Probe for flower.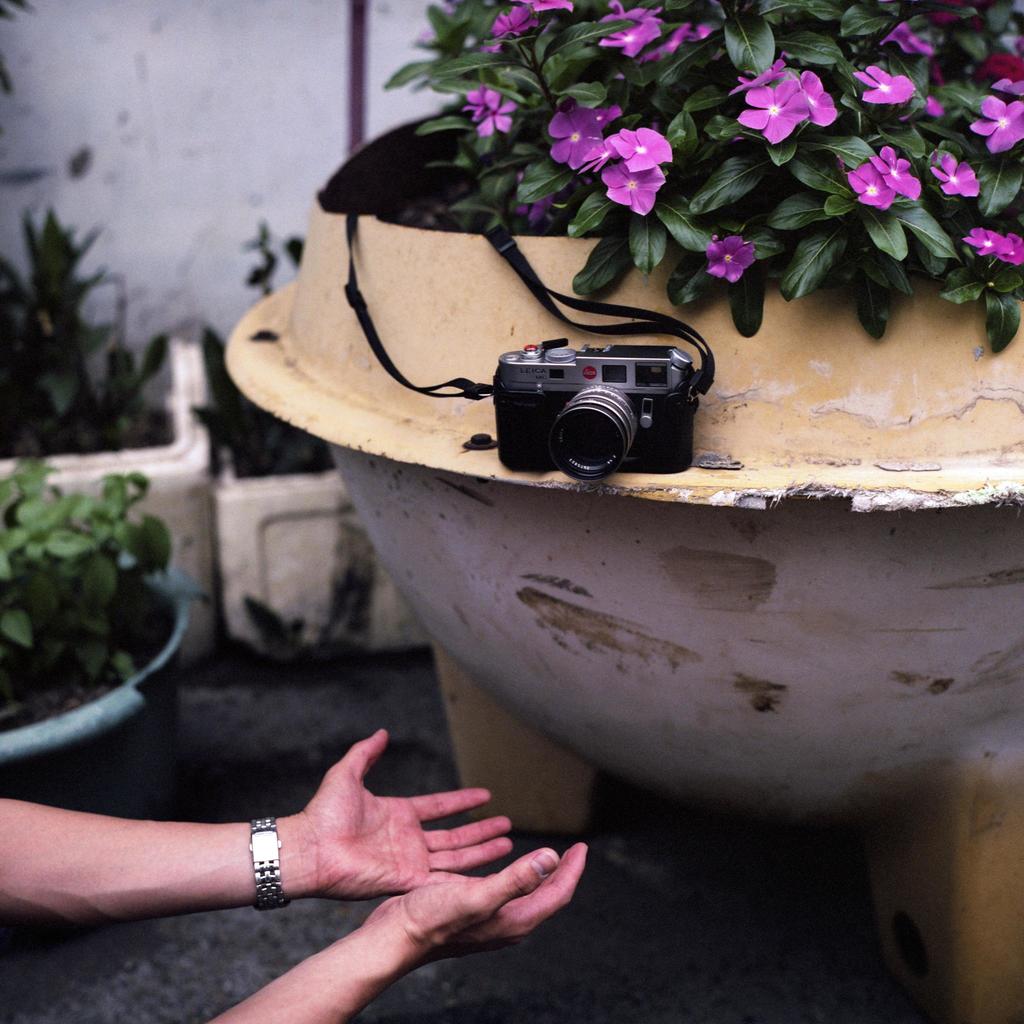
Probe result: 513, 195, 550, 223.
